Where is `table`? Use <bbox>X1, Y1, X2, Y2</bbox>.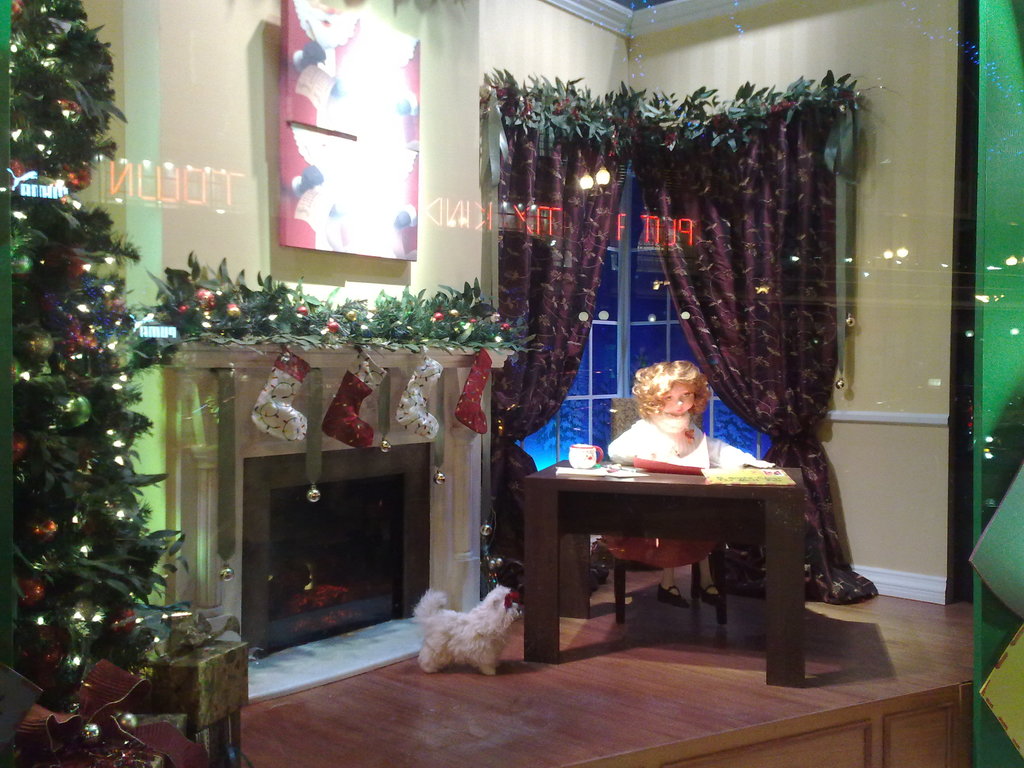
<bbox>509, 448, 831, 648</bbox>.
